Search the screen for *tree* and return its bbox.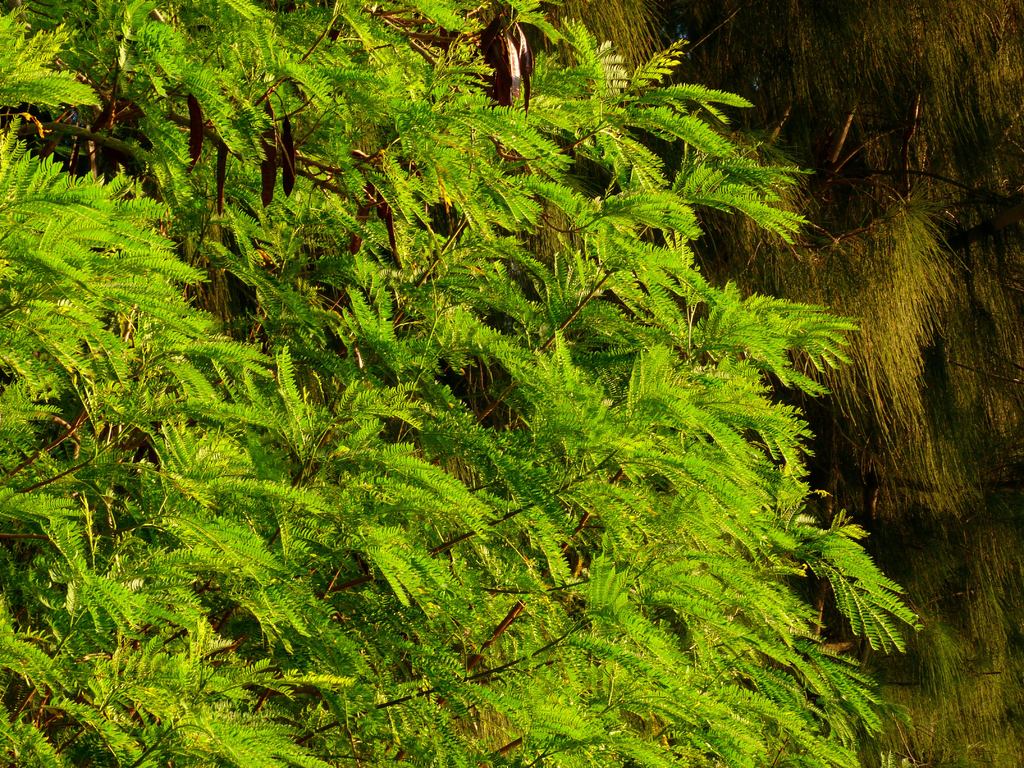
Found: 0 0 924 767.
